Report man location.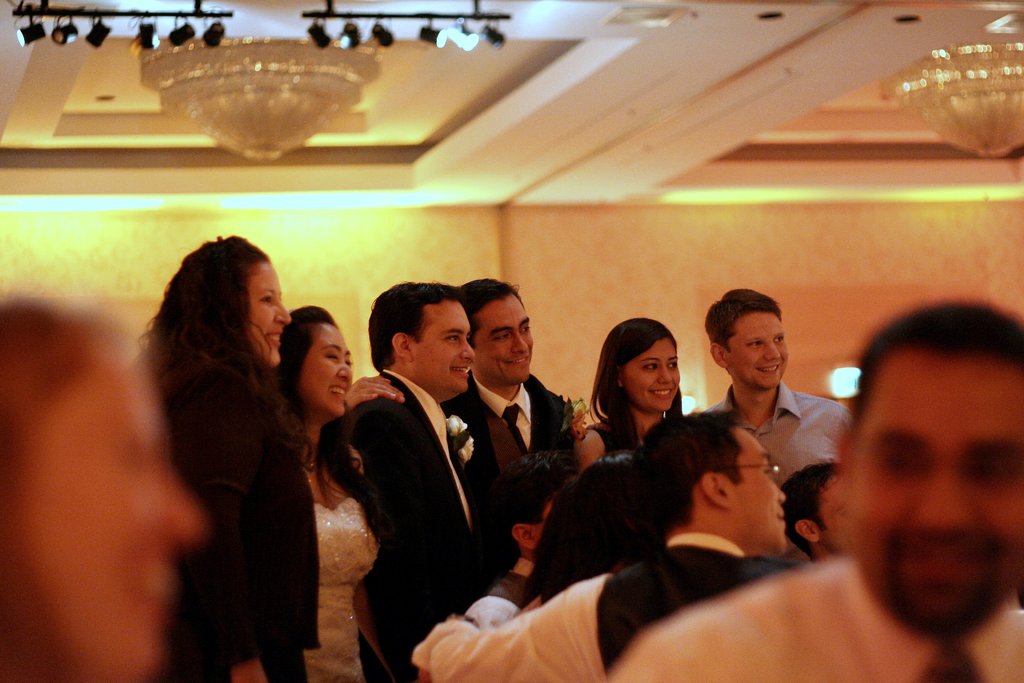
Report: <bbox>691, 274, 854, 475</bbox>.
